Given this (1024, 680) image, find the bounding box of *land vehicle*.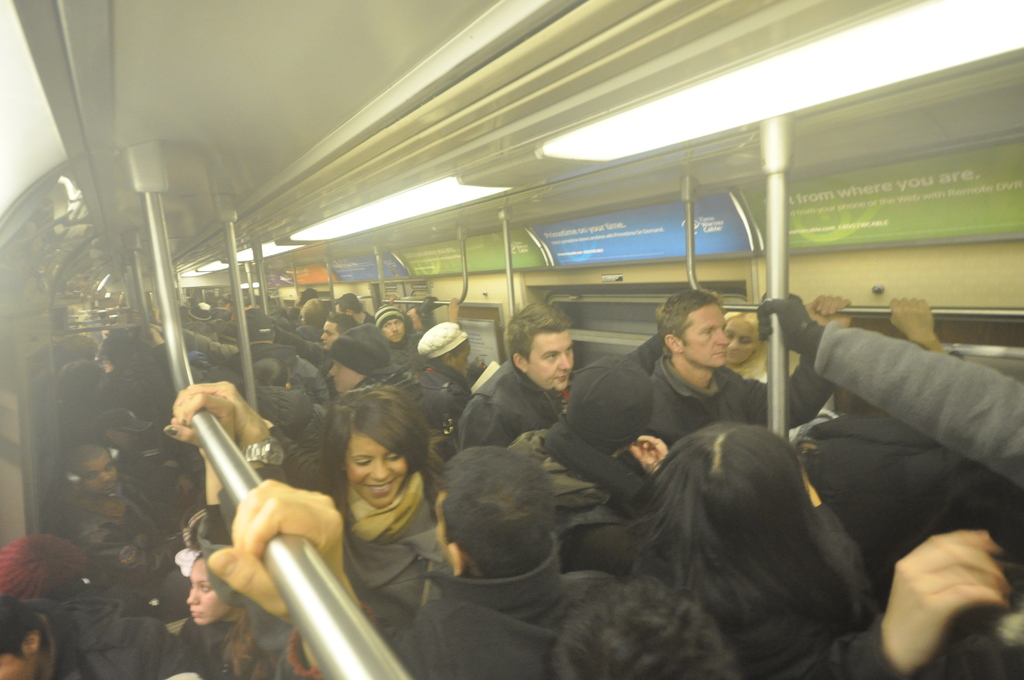
<box>0,0,1023,679</box>.
